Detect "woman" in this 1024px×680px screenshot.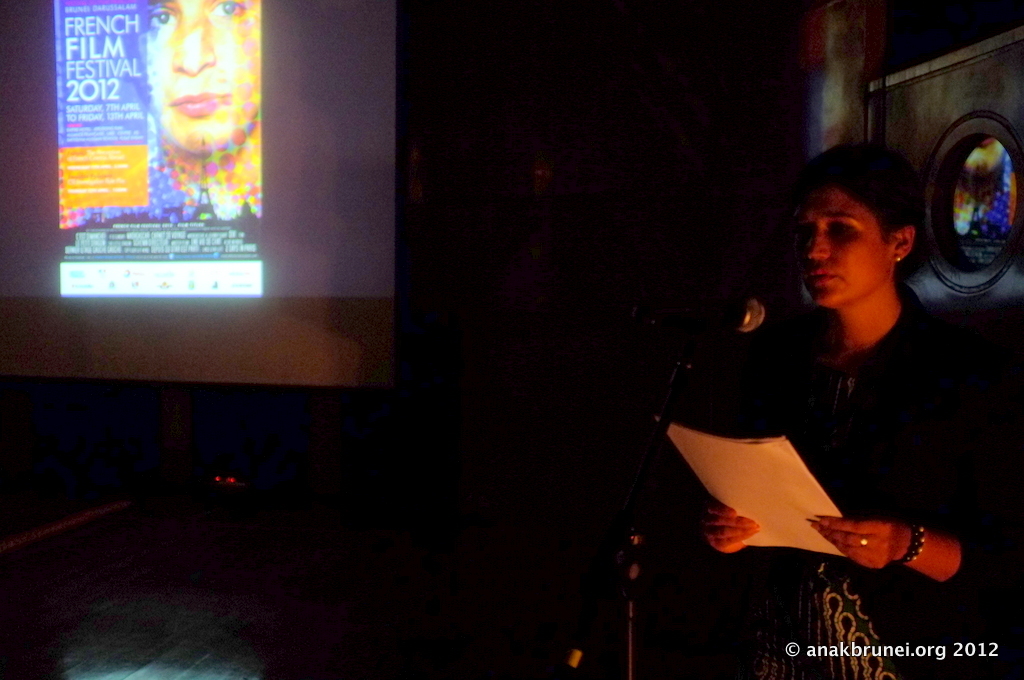
Detection: (63, 0, 260, 228).
